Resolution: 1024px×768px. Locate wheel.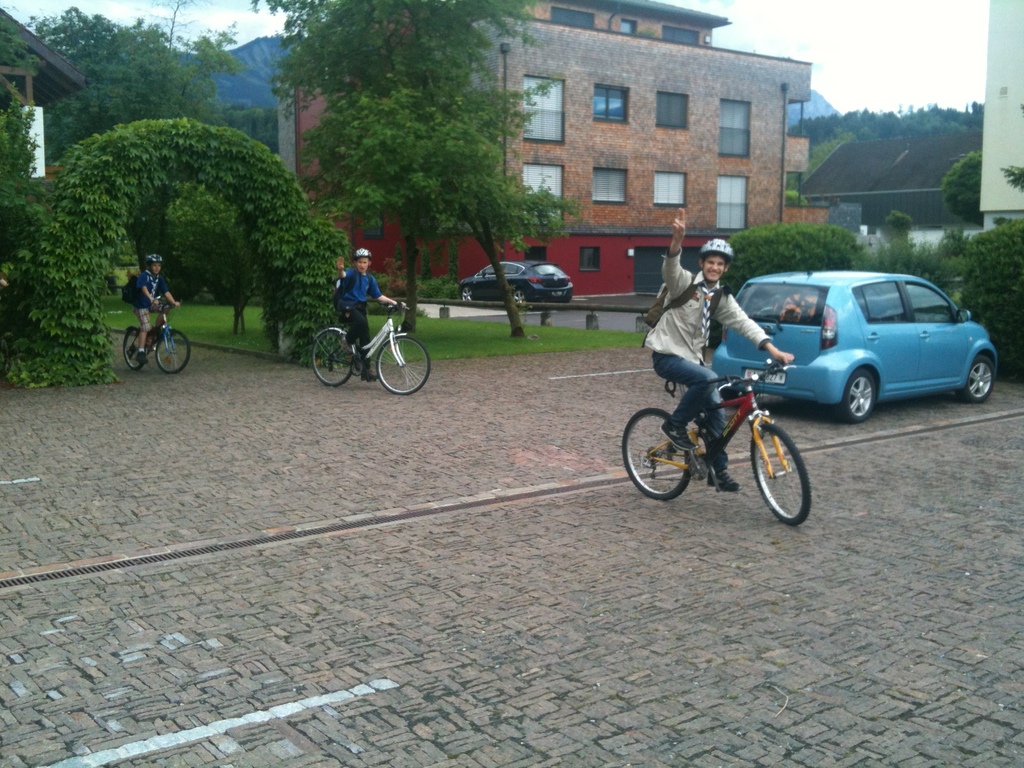
{"x1": 155, "y1": 328, "x2": 189, "y2": 372}.
